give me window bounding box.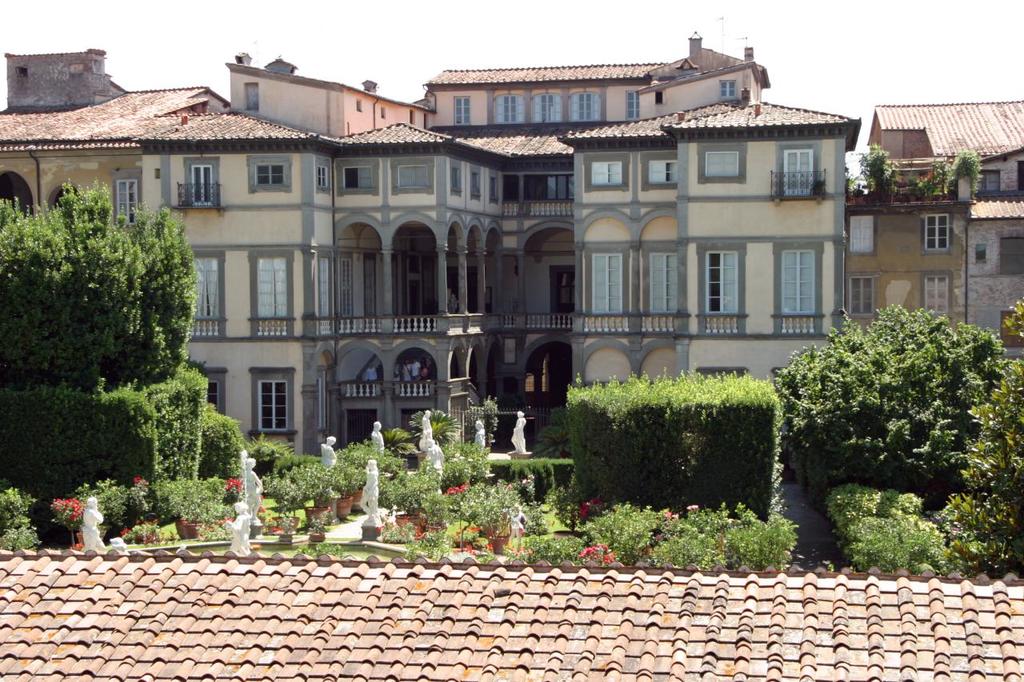
Rect(186, 167, 211, 201).
